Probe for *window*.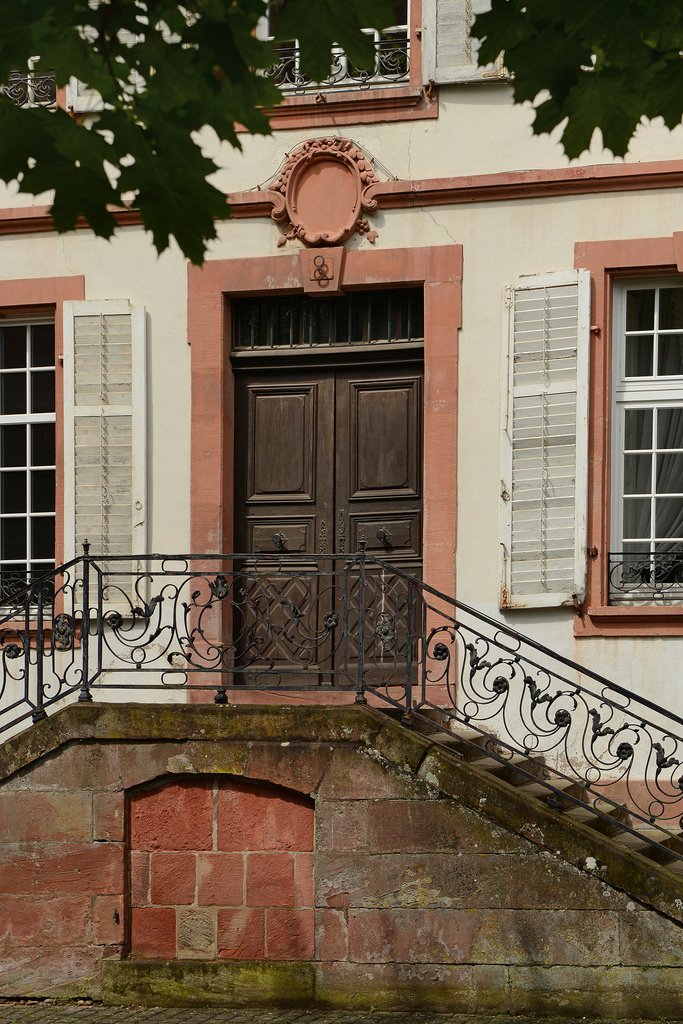
Probe result: bbox(621, 545, 649, 584).
